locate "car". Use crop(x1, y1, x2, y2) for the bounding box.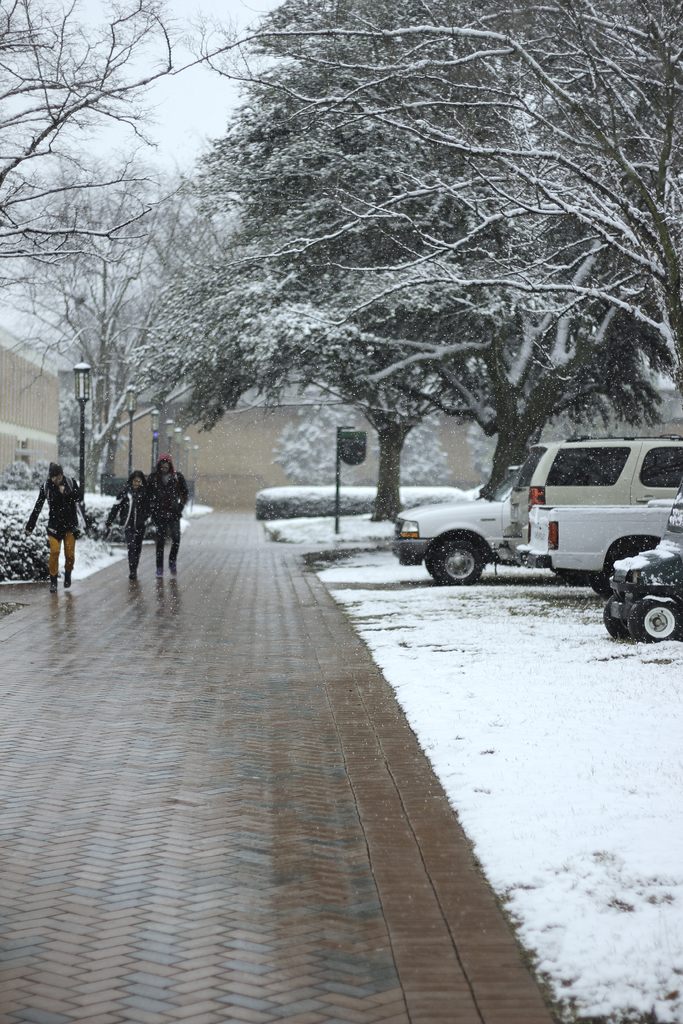
crop(604, 501, 682, 637).
